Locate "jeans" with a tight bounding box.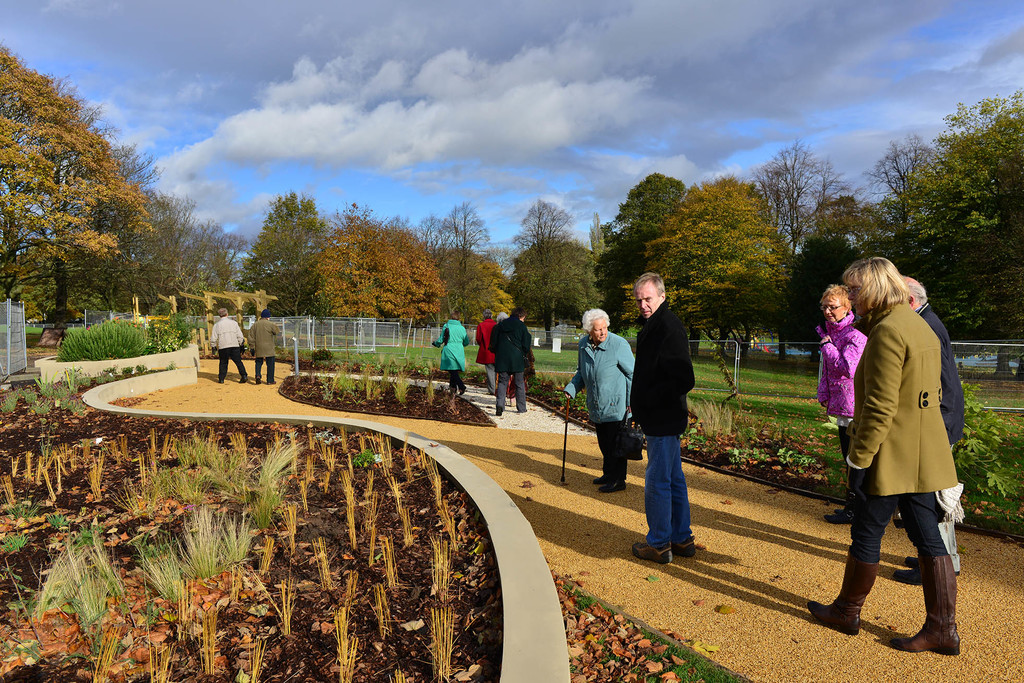
bbox(641, 430, 698, 552).
